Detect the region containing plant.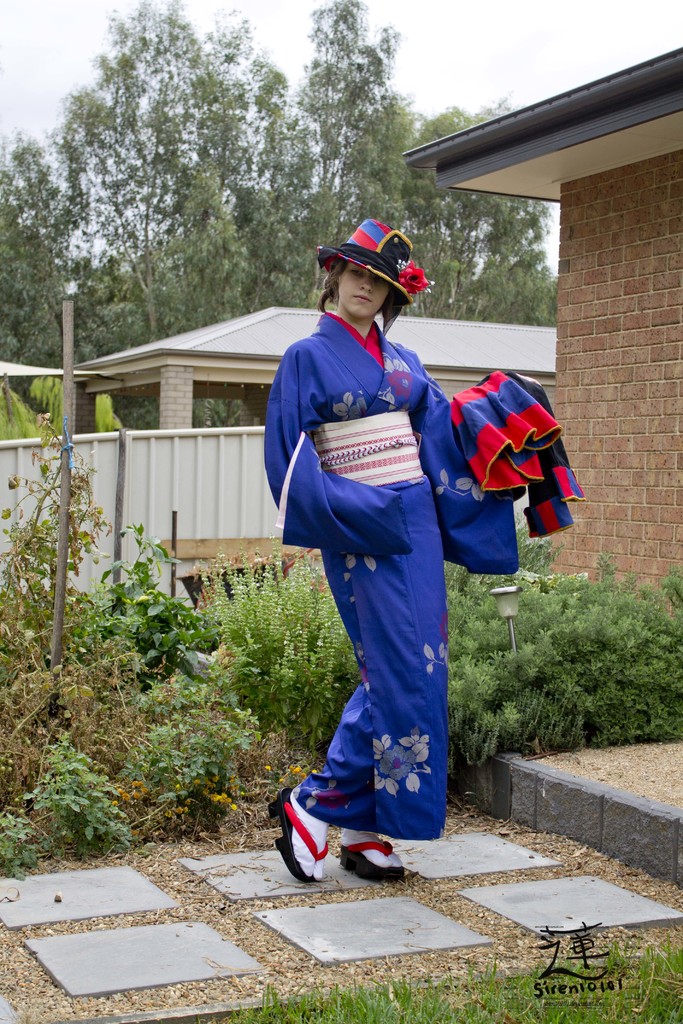
(left=65, top=510, right=208, bottom=703).
